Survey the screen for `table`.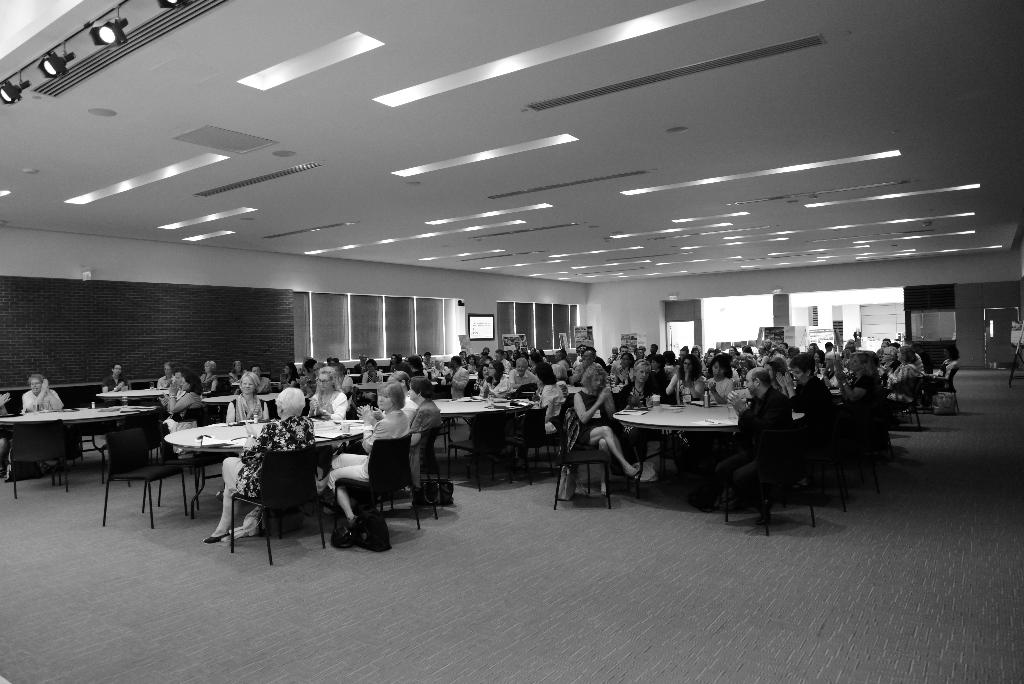
Survey found: [x1=1, y1=411, x2=160, y2=487].
